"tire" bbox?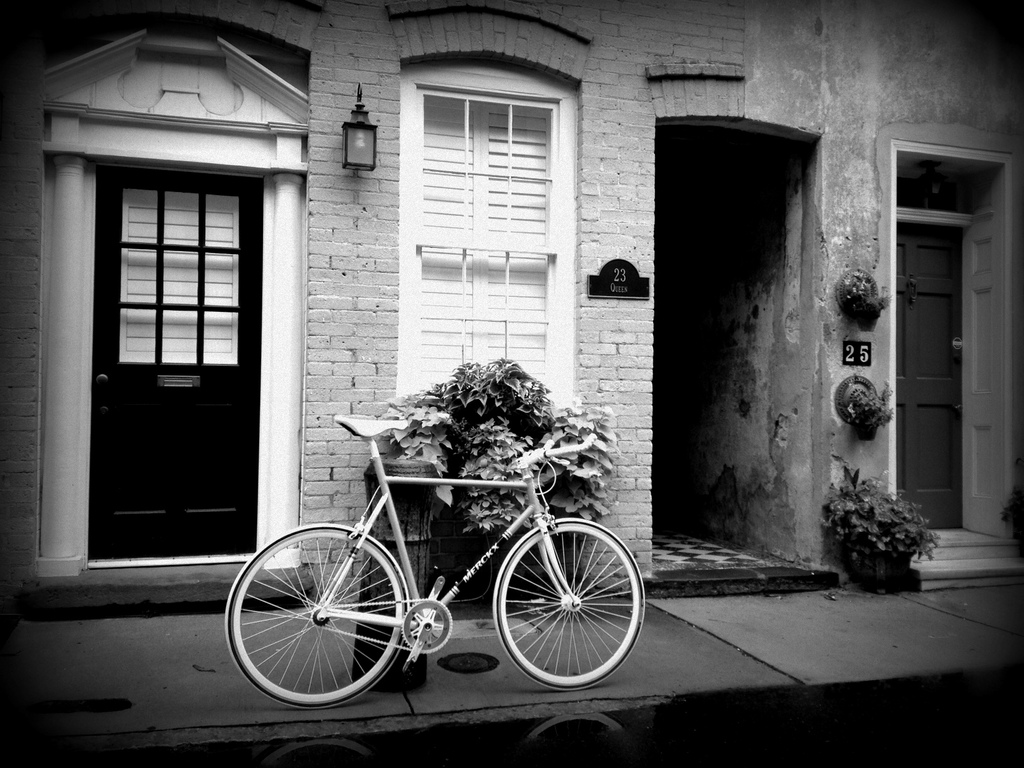
492 519 646 691
